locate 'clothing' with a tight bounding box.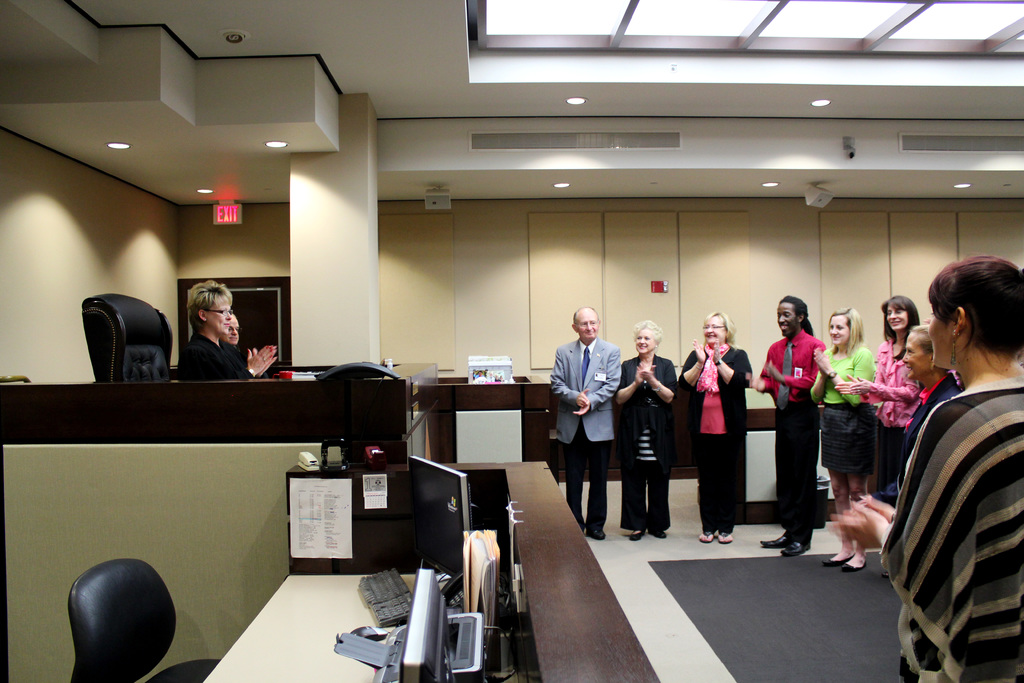
bbox=[804, 340, 877, 463].
